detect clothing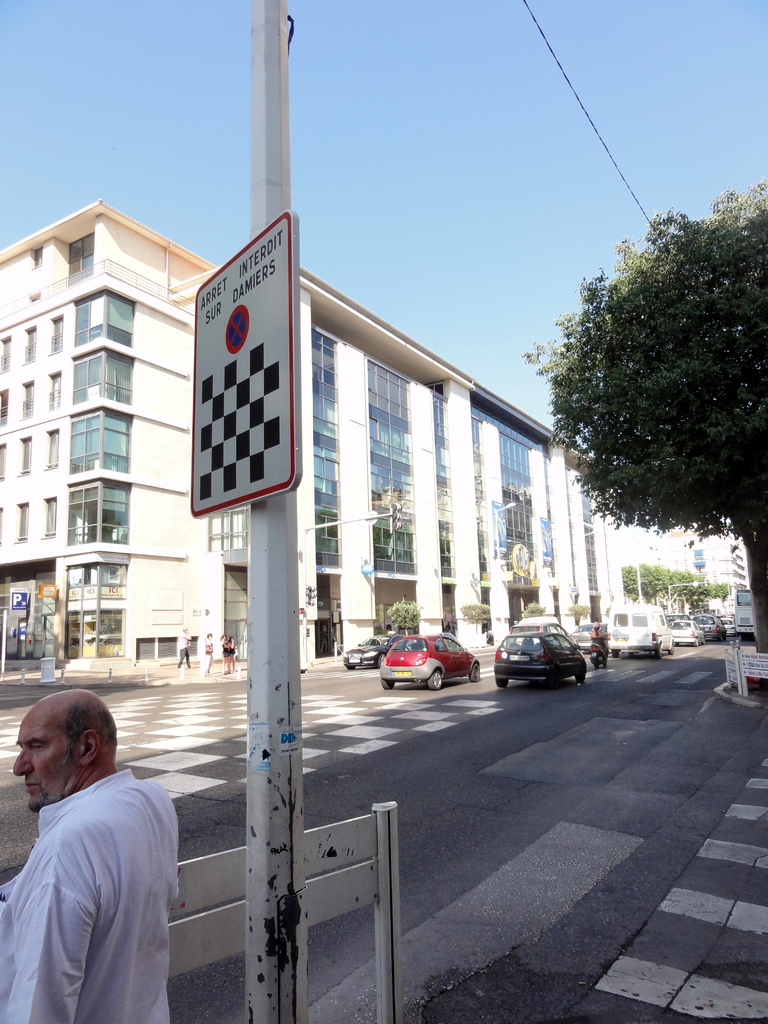
(0, 769, 173, 1023)
